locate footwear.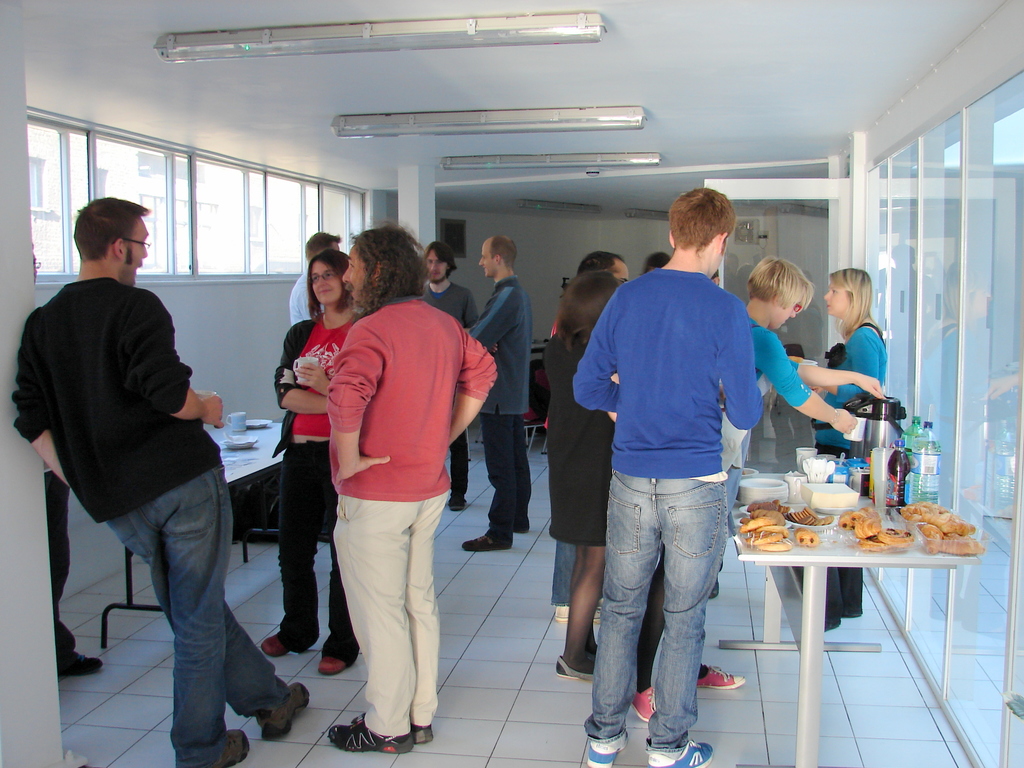
Bounding box: detection(55, 650, 104, 679).
